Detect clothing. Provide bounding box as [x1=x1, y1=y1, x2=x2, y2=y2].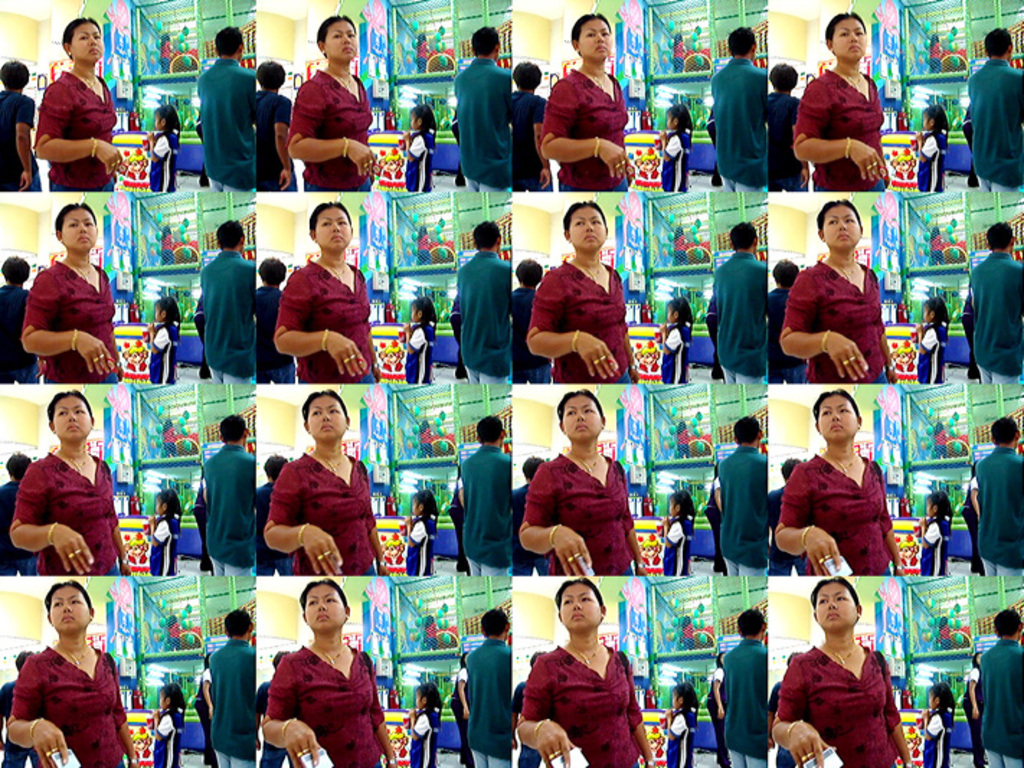
[x1=706, y1=105, x2=720, y2=186].
